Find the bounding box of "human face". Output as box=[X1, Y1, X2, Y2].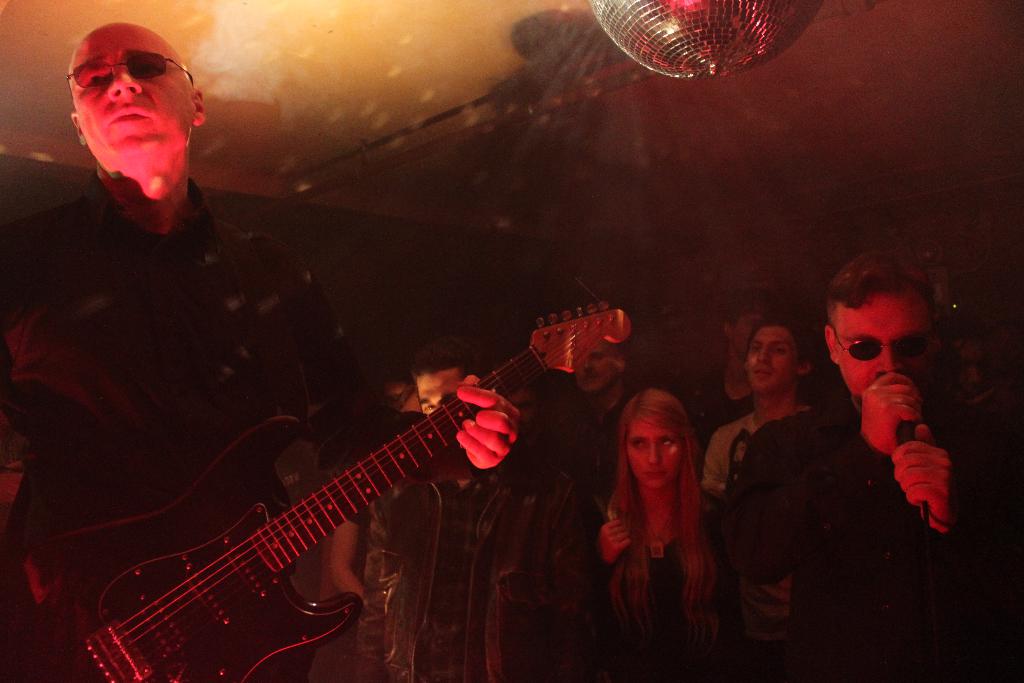
box=[410, 361, 463, 419].
